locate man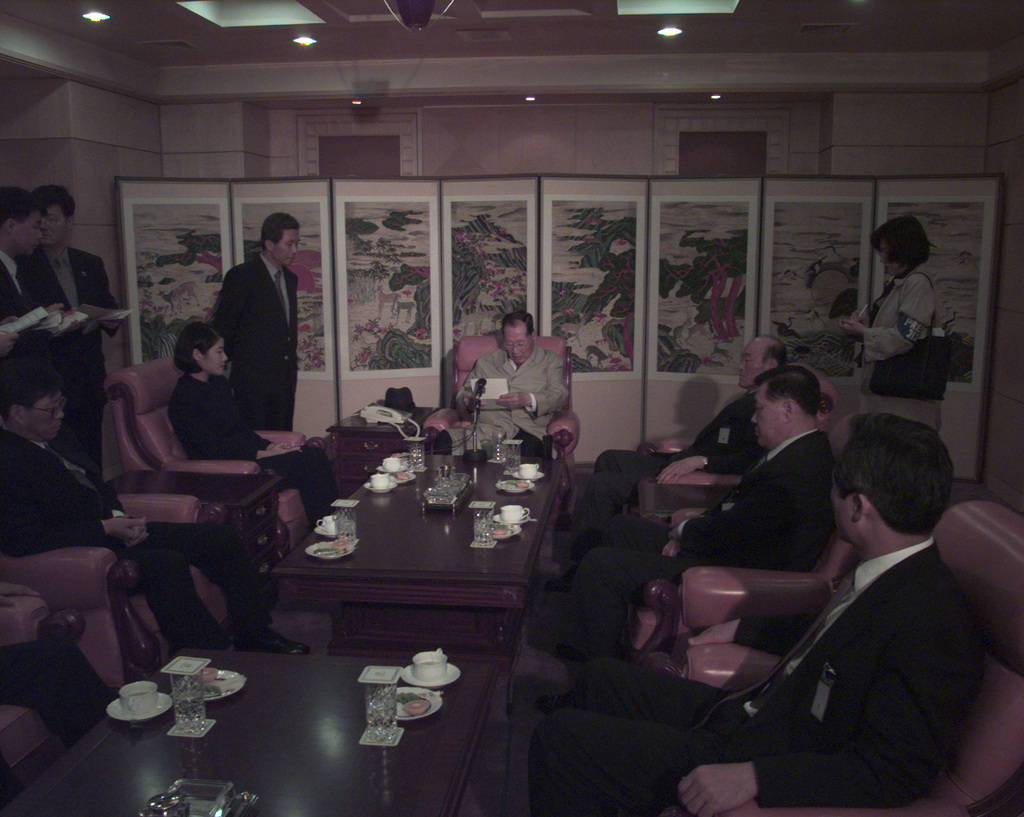
detection(454, 308, 571, 460)
